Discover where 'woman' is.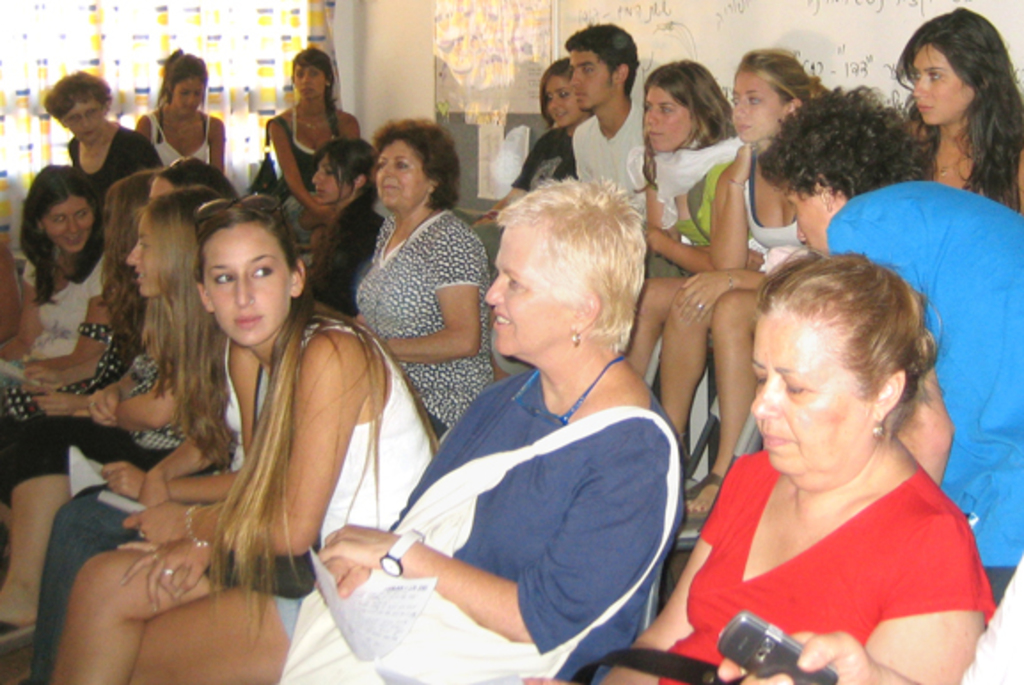
Discovered at BBox(0, 154, 238, 630).
